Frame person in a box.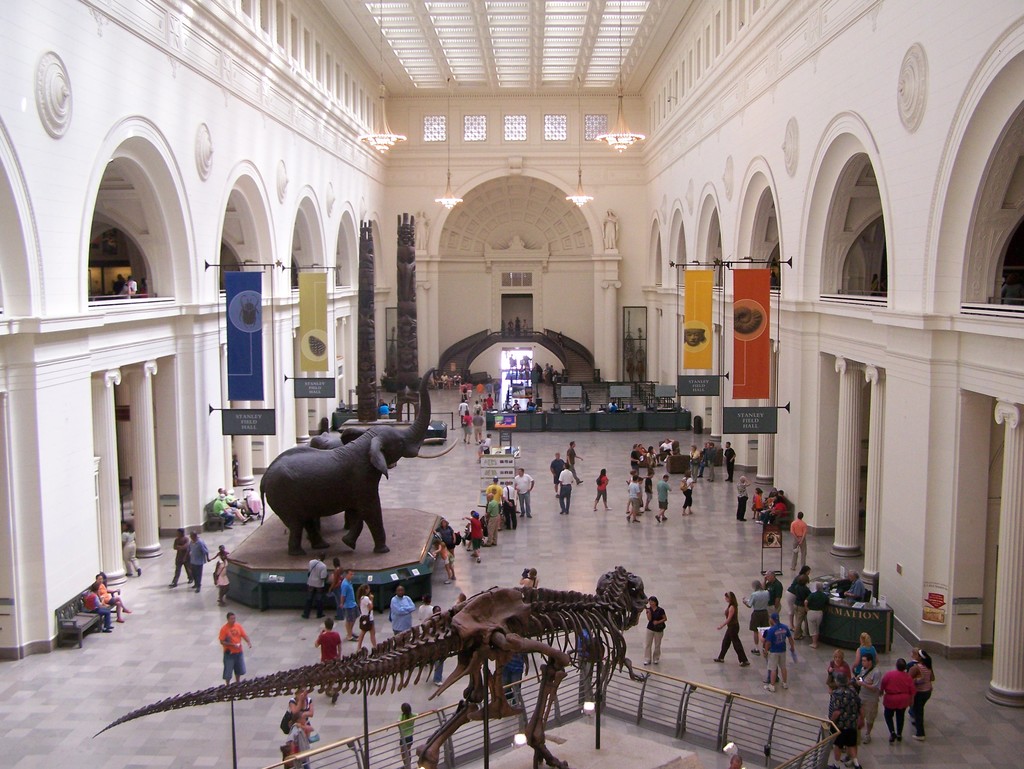
(387, 581, 417, 634).
